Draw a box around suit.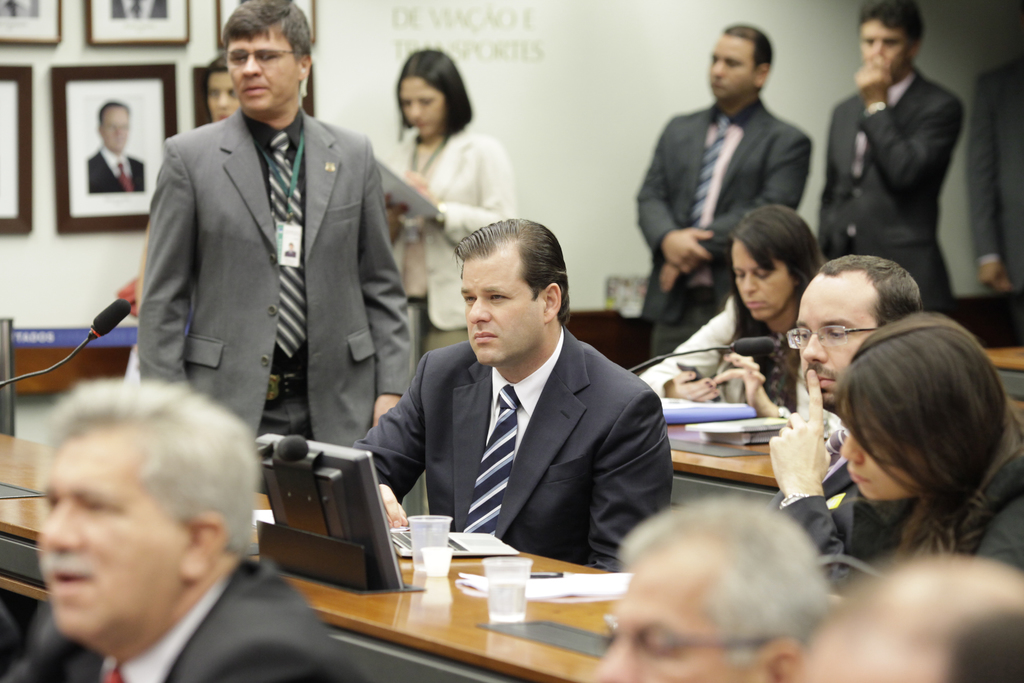
BBox(84, 145, 147, 193).
